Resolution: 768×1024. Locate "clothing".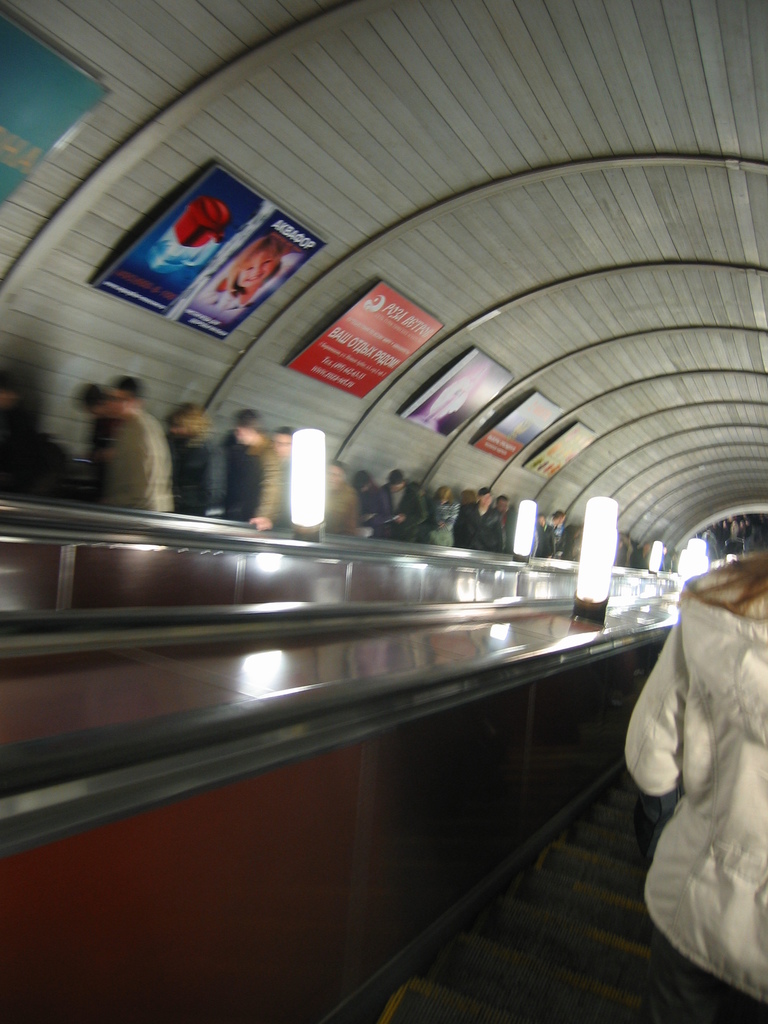
537, 524, 552, 557.
